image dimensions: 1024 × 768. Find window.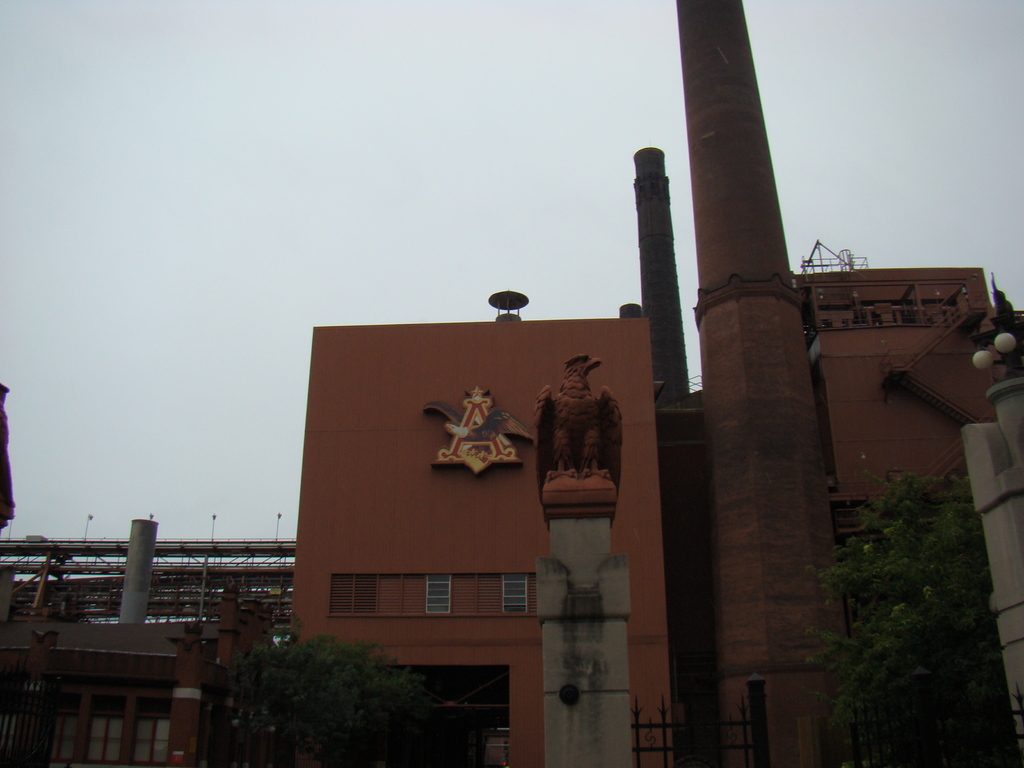
x1=132 y1=712 x2=169 y2=767.
